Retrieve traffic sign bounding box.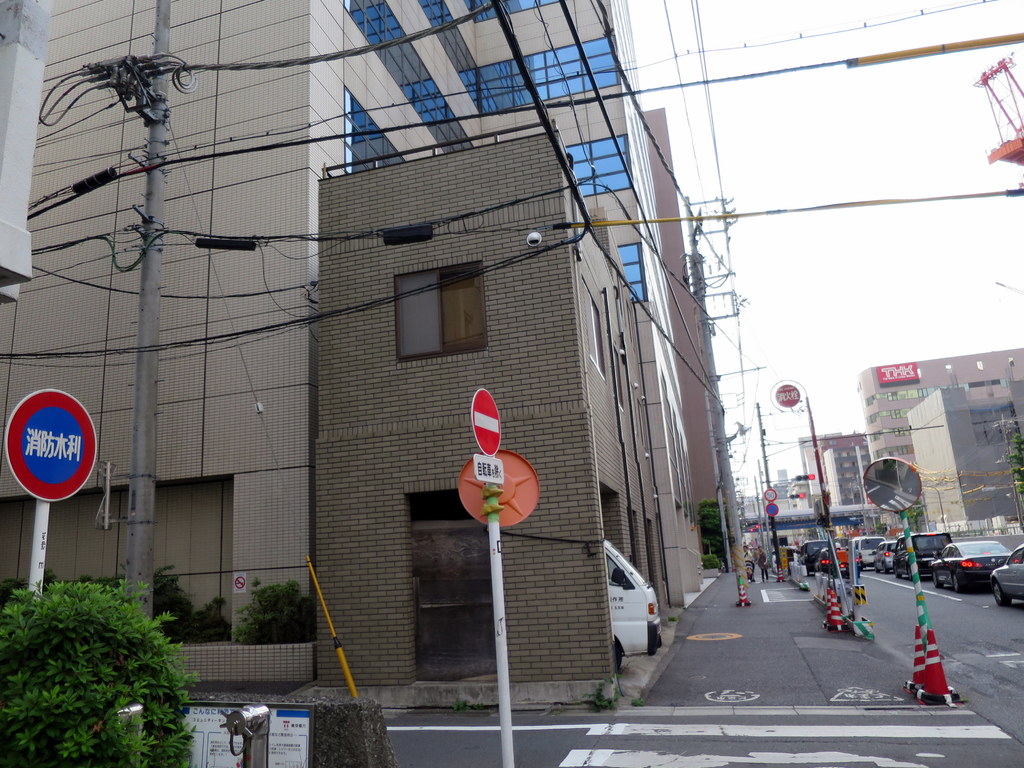
Bounding box: x1=232 y1=572 x2=250 y2=596.
